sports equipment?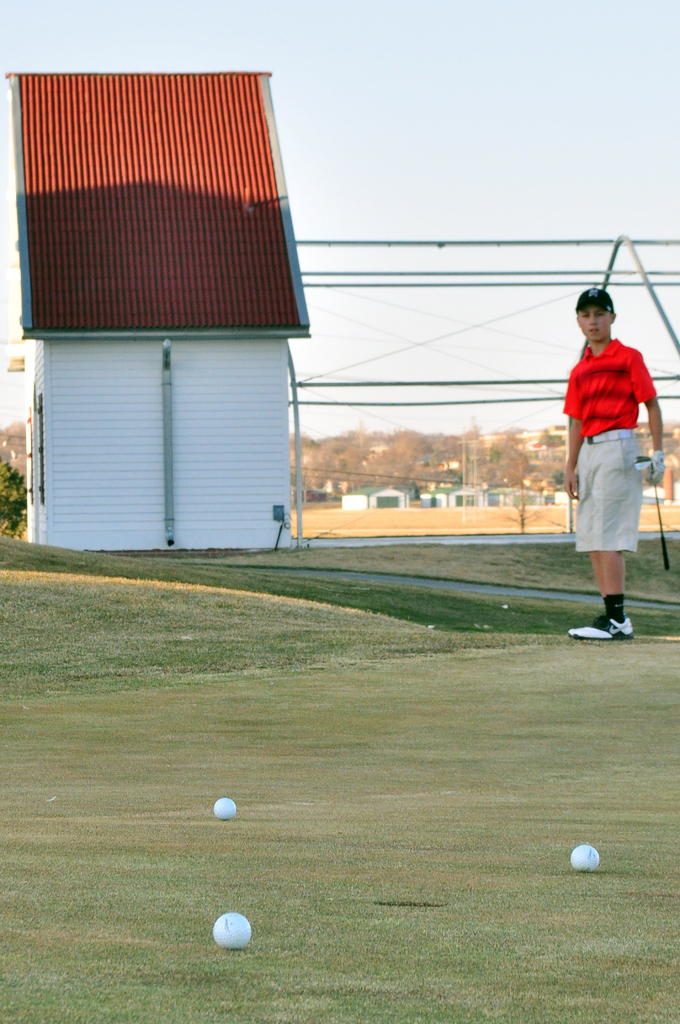
{"left": 211, "top": 796, "right": 239, "bottom": 822}
